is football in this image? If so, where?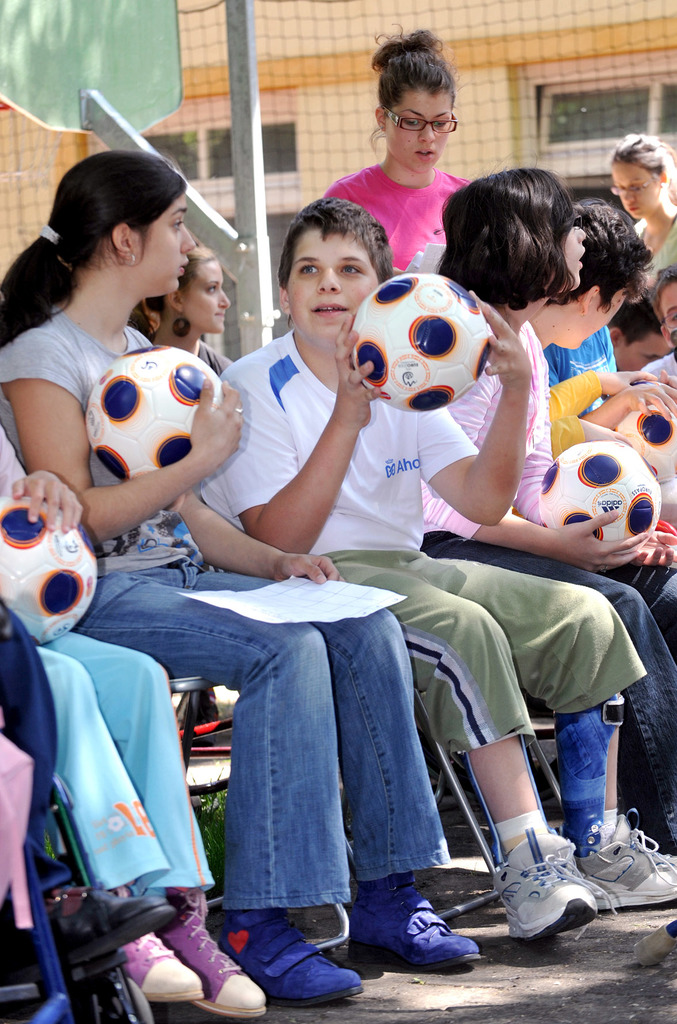
Yes, at [344, 271, 494, 412].
